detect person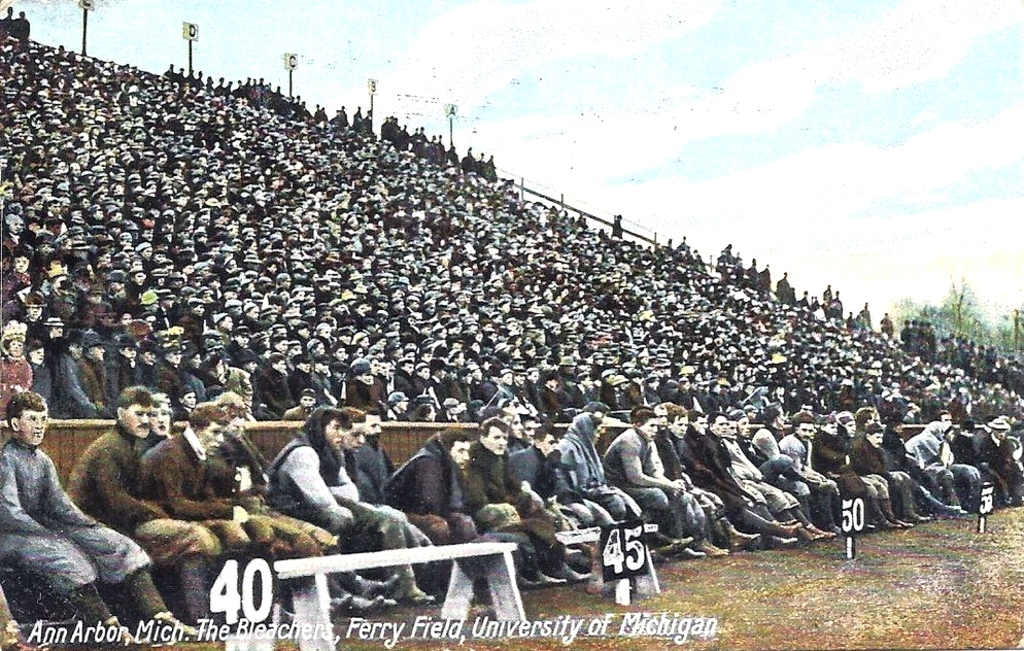
left=386, top=424, right=546, bottom=586
